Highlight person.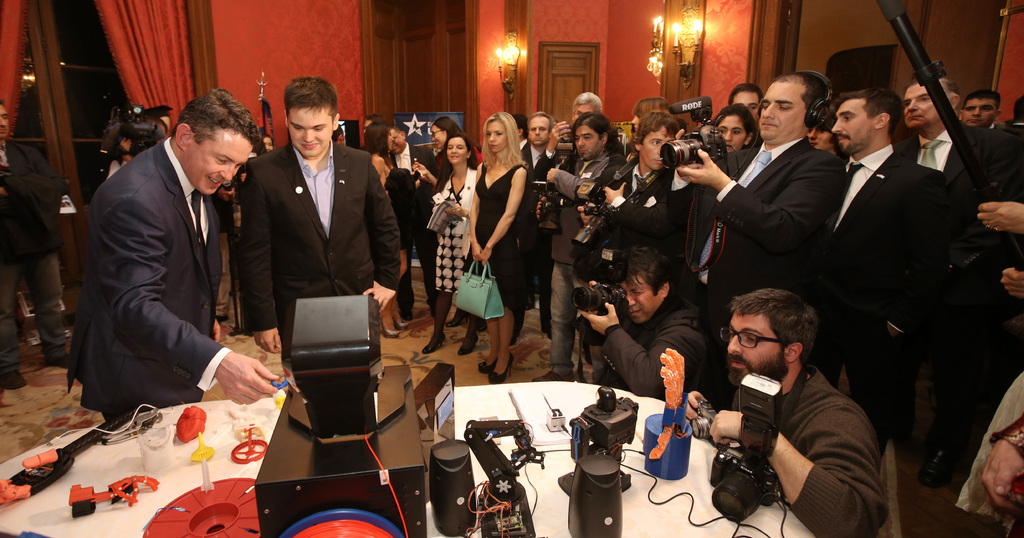
Highlighted region: select_region(245, 72, 408, 371).
